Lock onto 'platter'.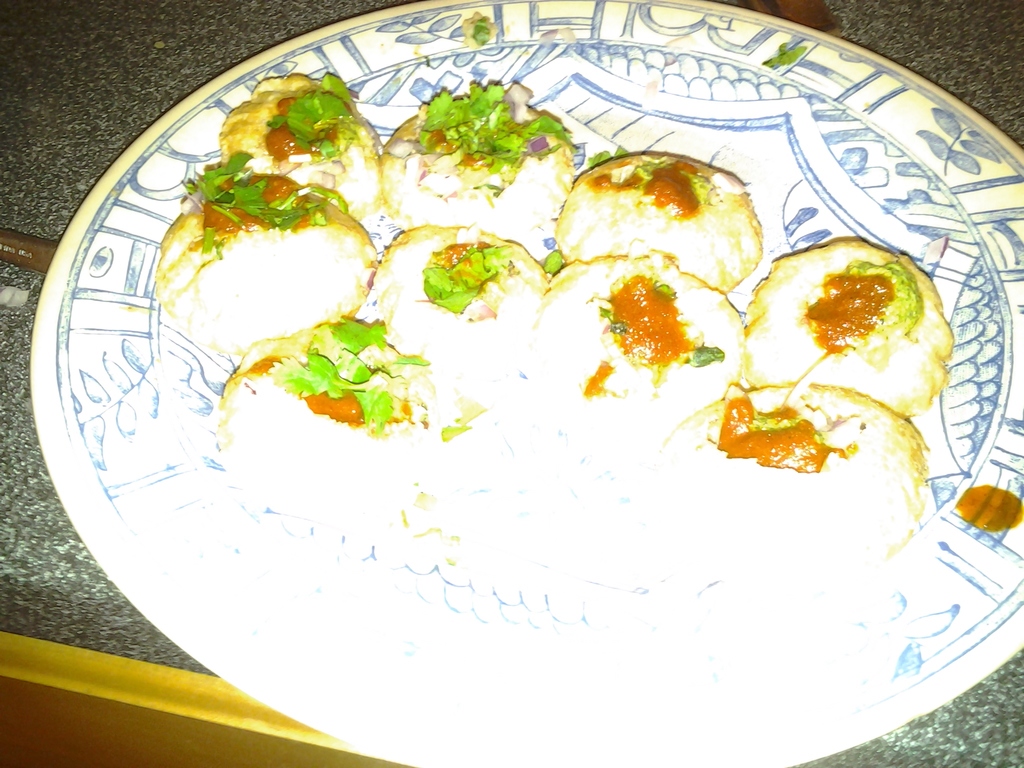
Locked: 19:0:1022:767.
